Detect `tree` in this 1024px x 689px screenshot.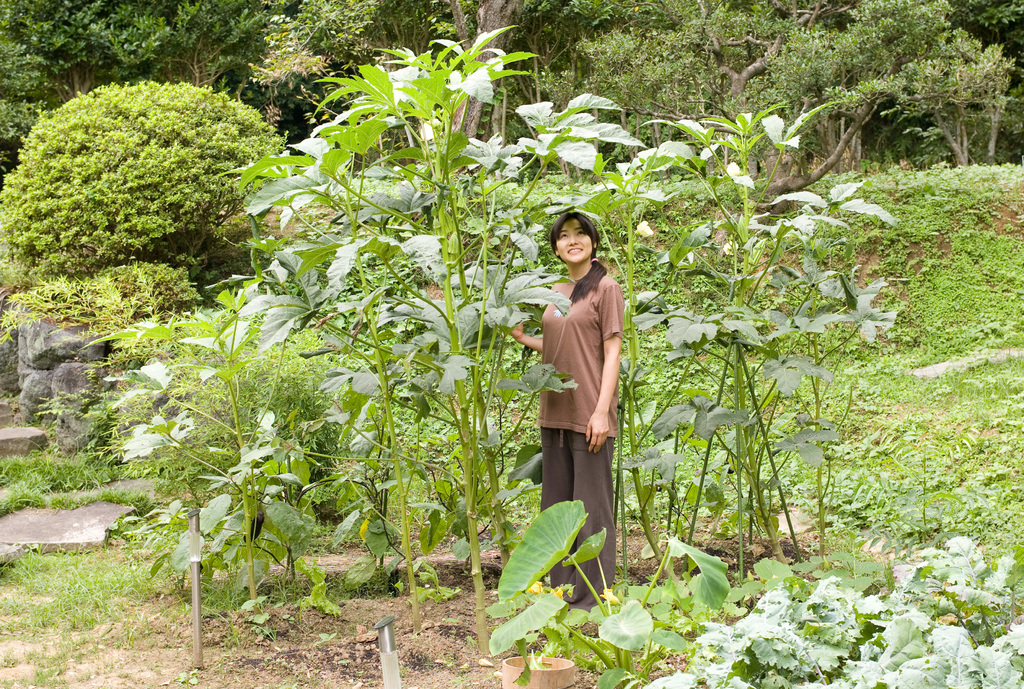
Detection: <box>290,24,645,664</box>.
